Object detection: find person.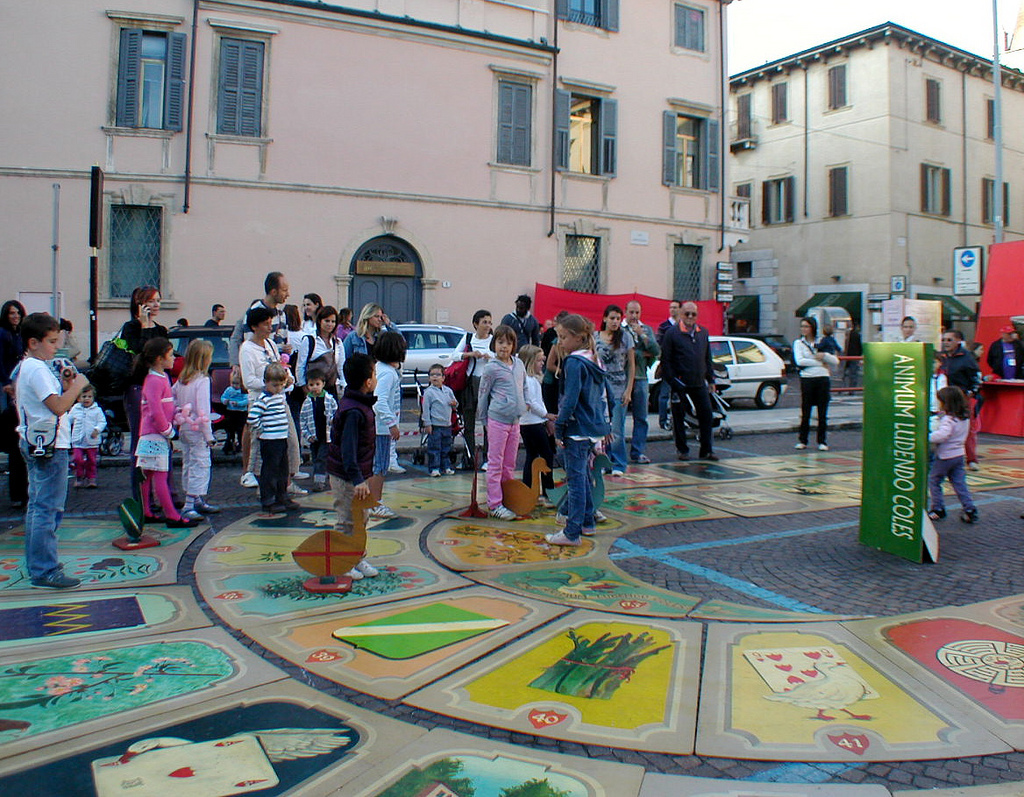
Rect(7, 309, 89, 593).
